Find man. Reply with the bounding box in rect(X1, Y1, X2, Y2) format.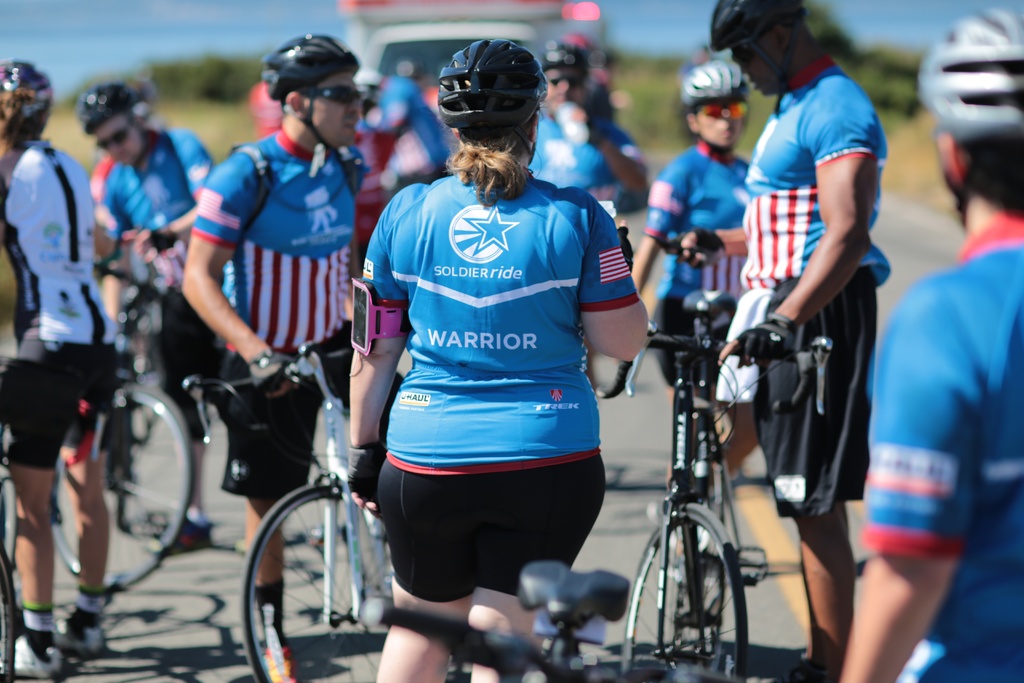
rect(344, 79, 456, 194).
